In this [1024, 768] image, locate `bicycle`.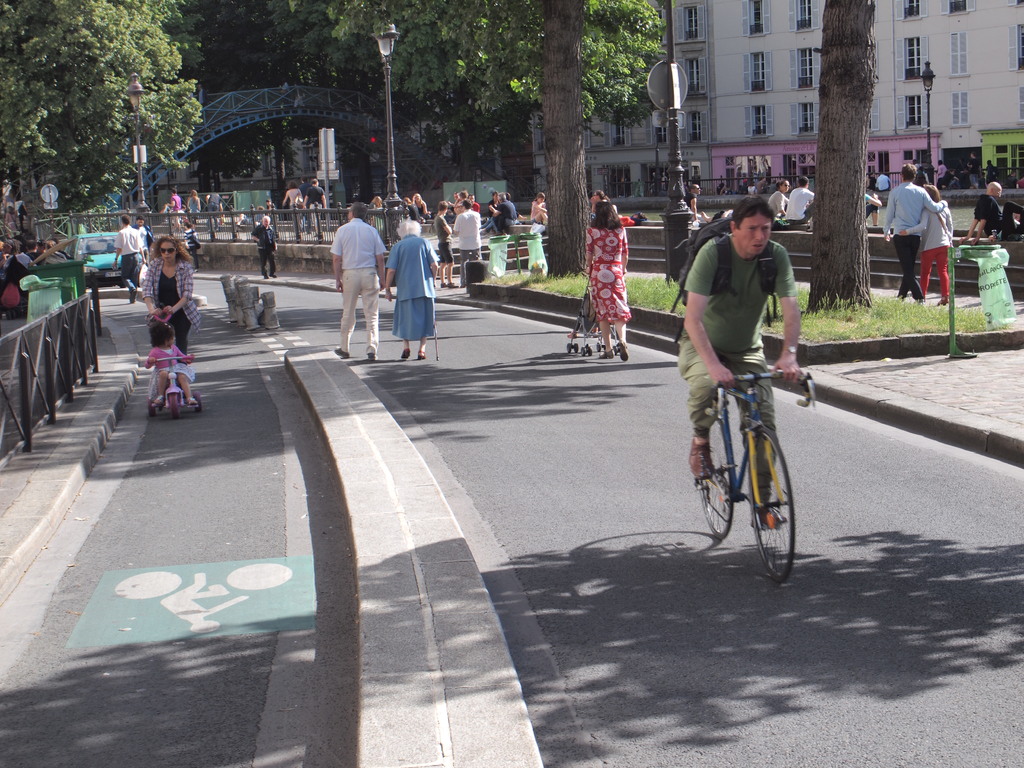
Bounding box: (x1=696, y1=363, x2=813, y2=580).
